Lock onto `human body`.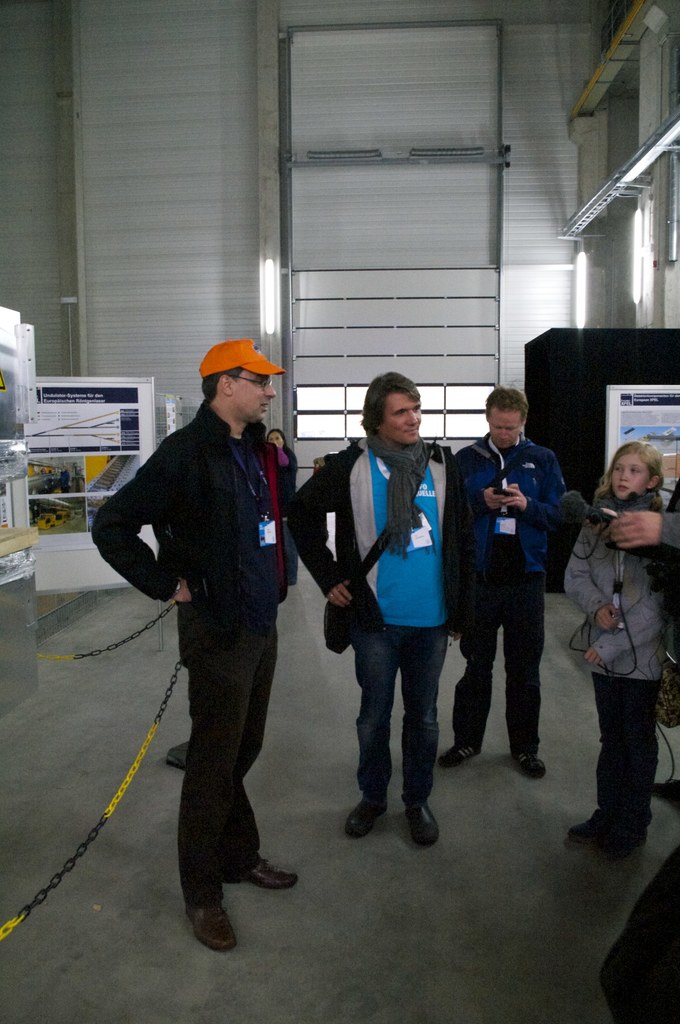
Locked: [562,440,654,853].
